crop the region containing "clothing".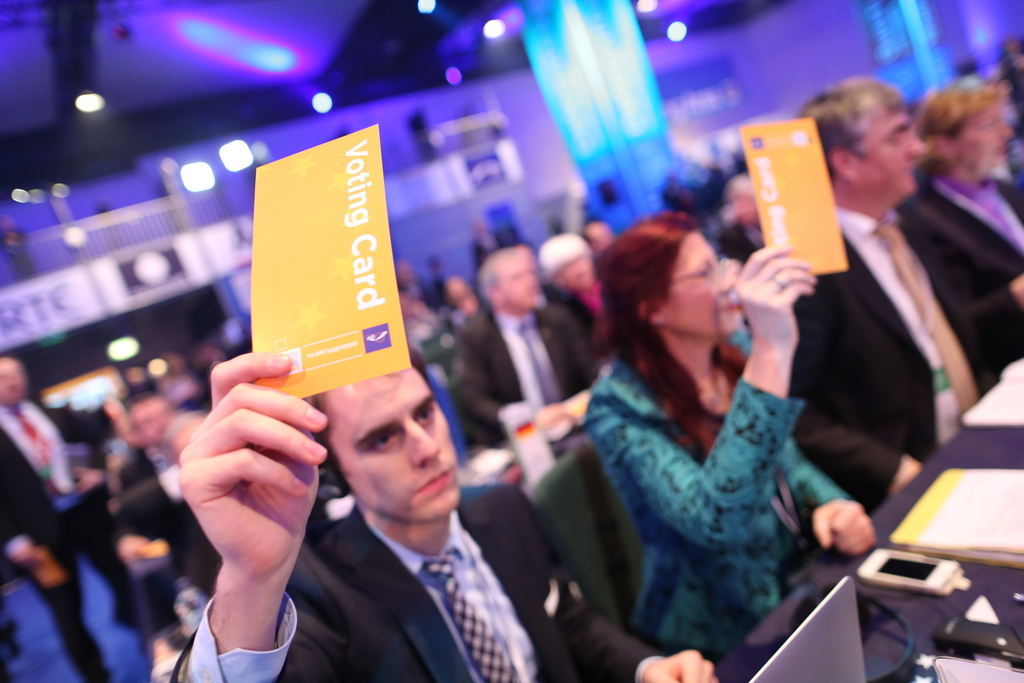
Crop region: bbox(577, 344, 860, 670).
